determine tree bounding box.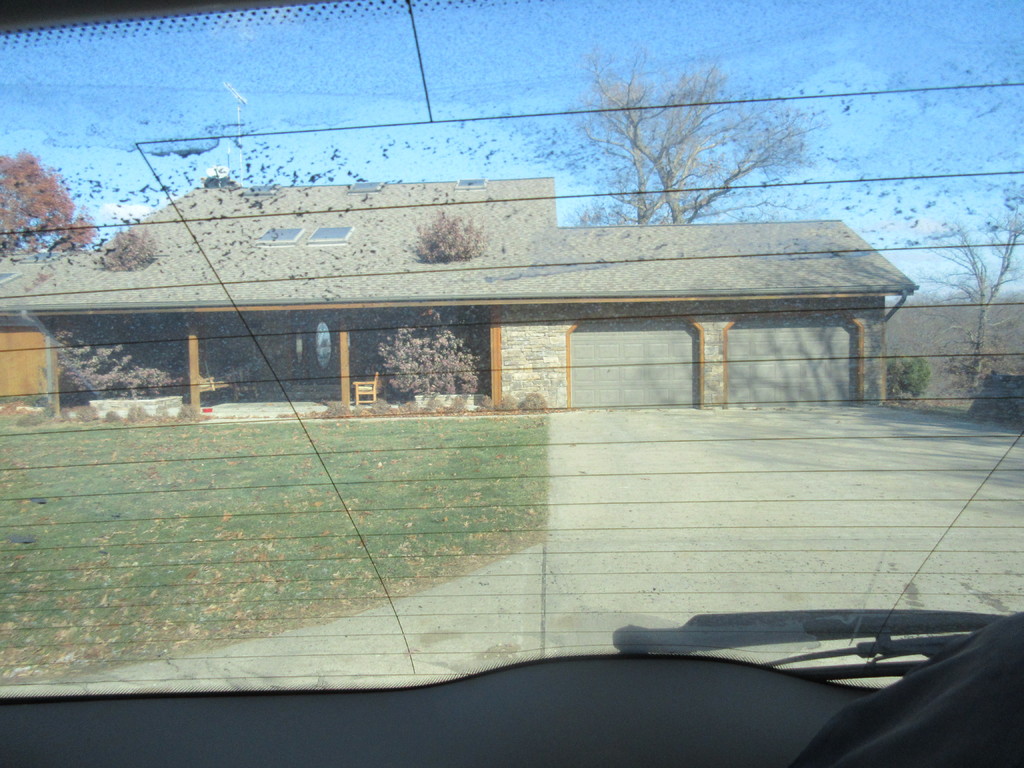
Determined: [x1=0, y1=152, x2=97, y2=252].
